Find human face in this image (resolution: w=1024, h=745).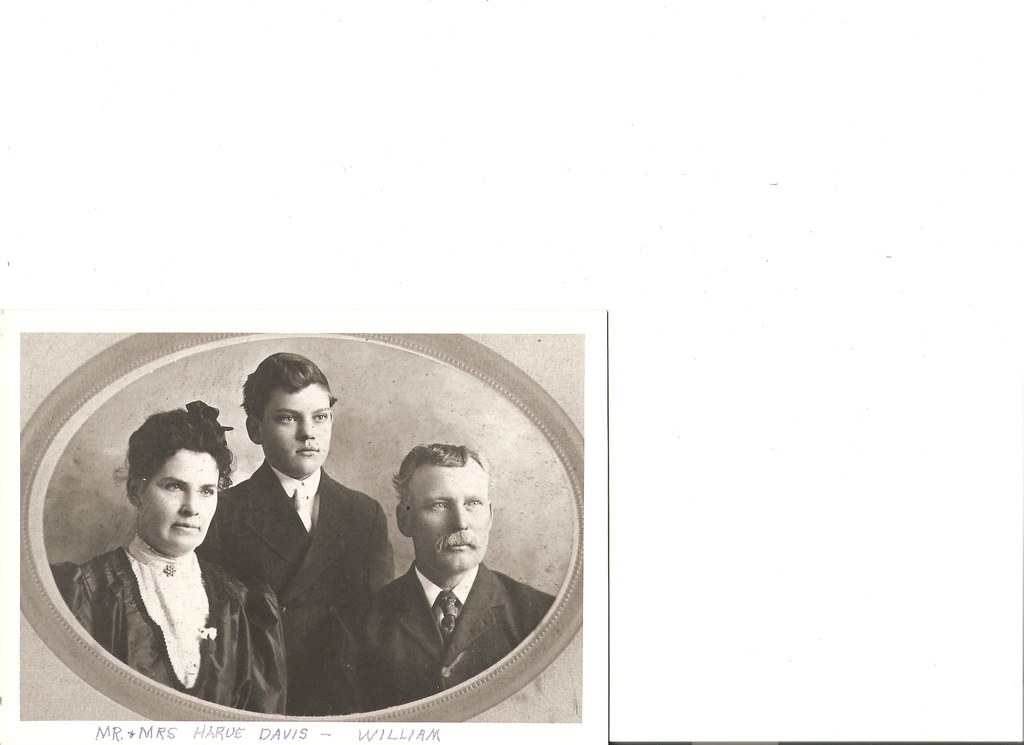
bbox=[143, 452, 221, 551].
